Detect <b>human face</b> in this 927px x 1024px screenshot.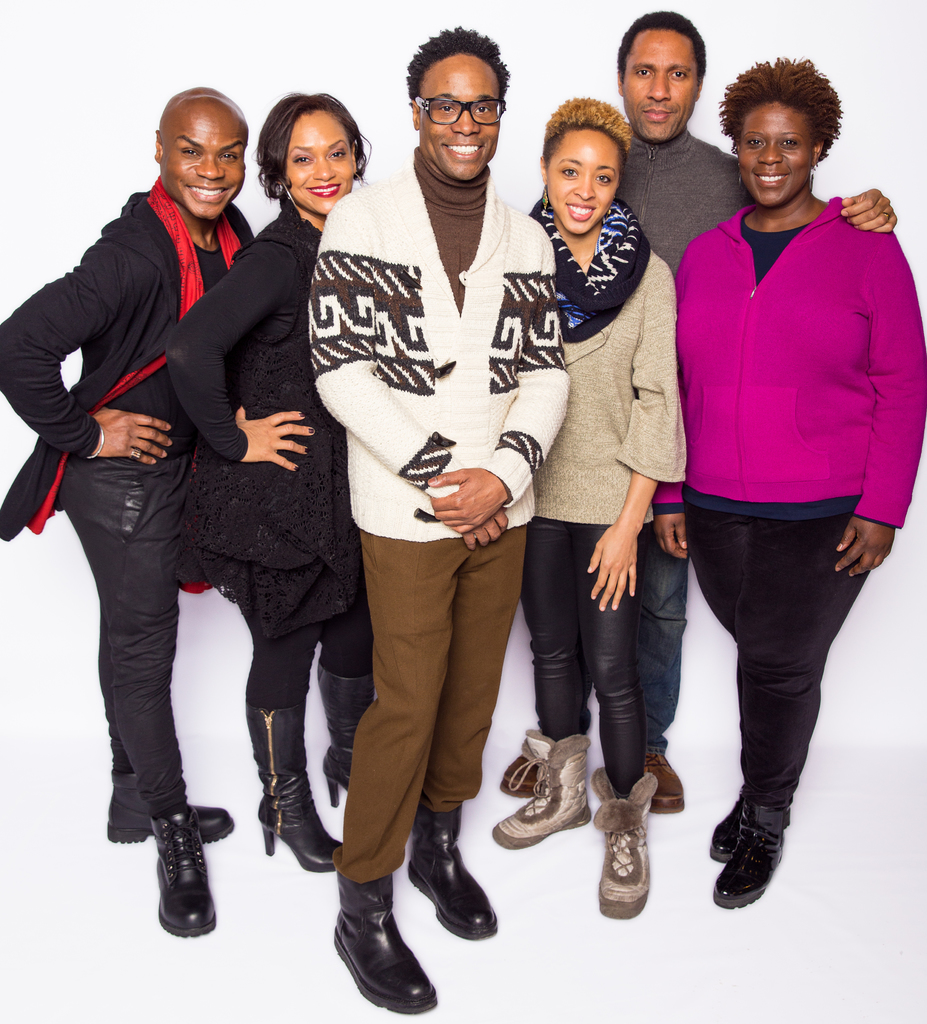
Detection: bbox(734, 95, 816, 204).
